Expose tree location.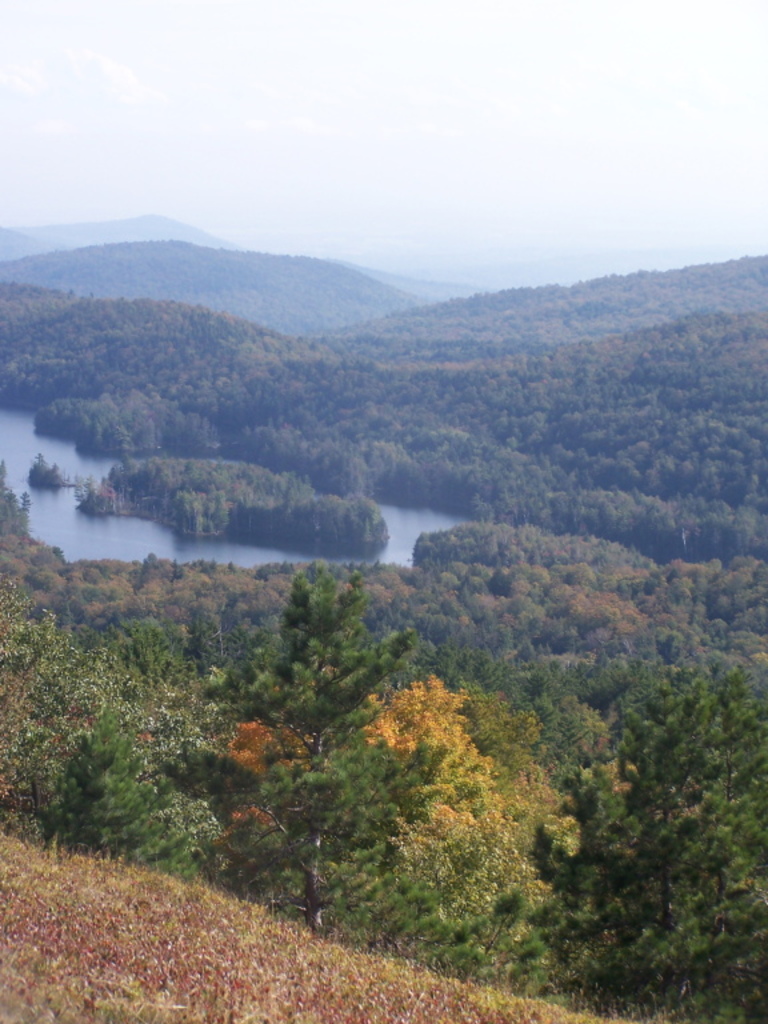
Exposed at bbox=(207, 519, 421, 913).
